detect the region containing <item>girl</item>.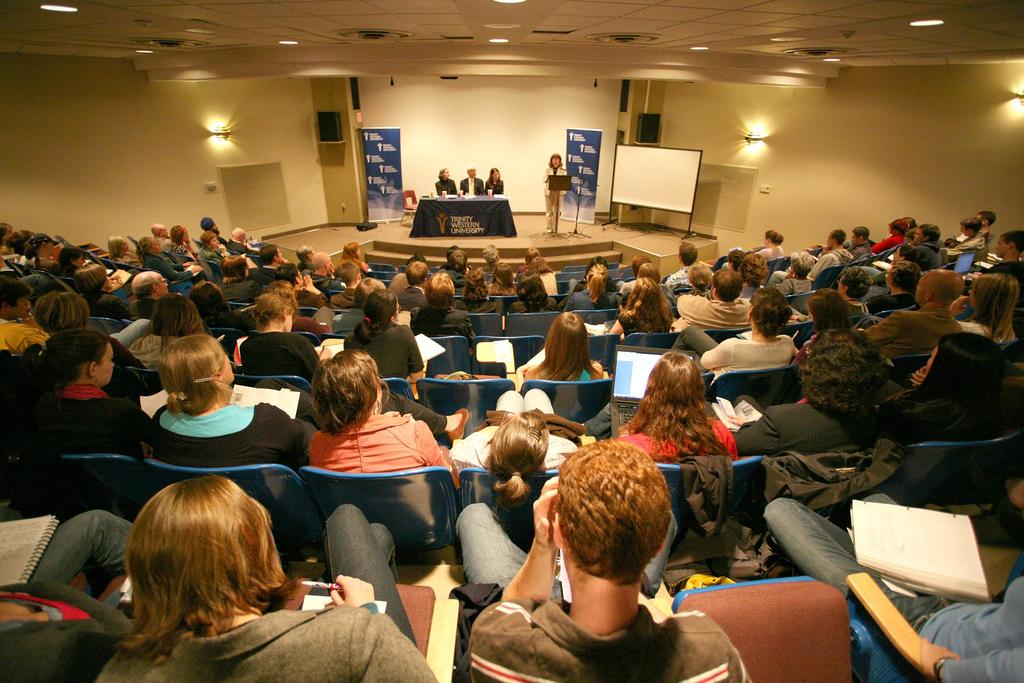
(164, 224, 207, 266).
